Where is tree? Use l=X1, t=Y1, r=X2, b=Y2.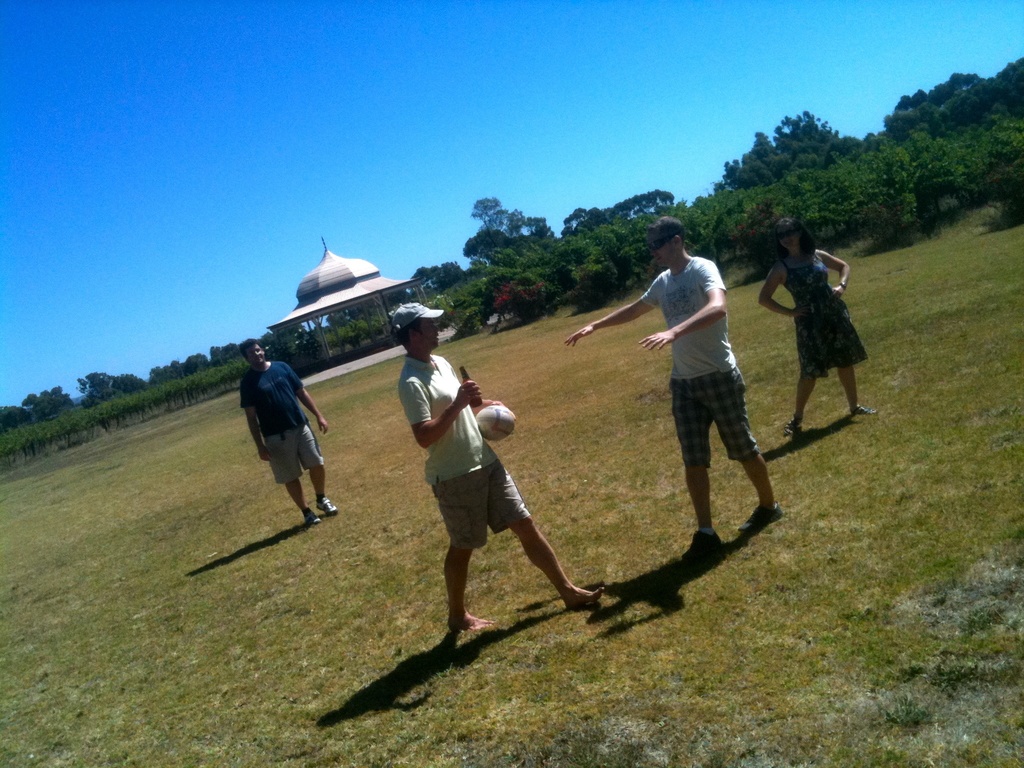
l=559, t=201, r=596, b=233.
